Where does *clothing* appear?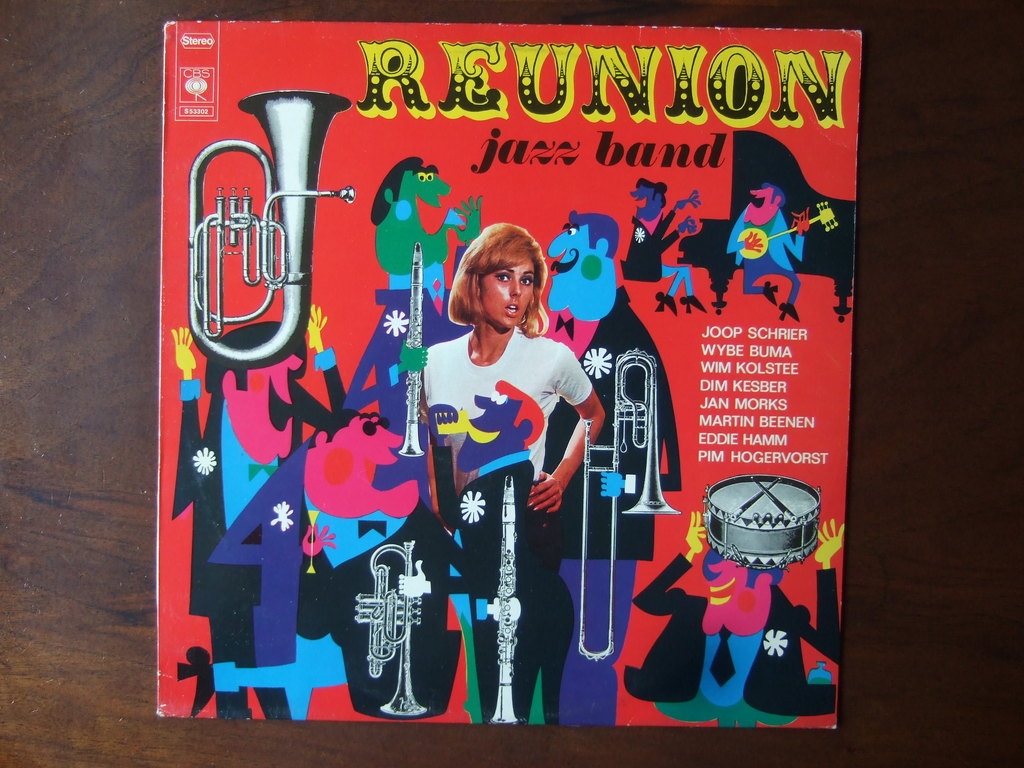
Appears at (726, 208, 804, 306).
